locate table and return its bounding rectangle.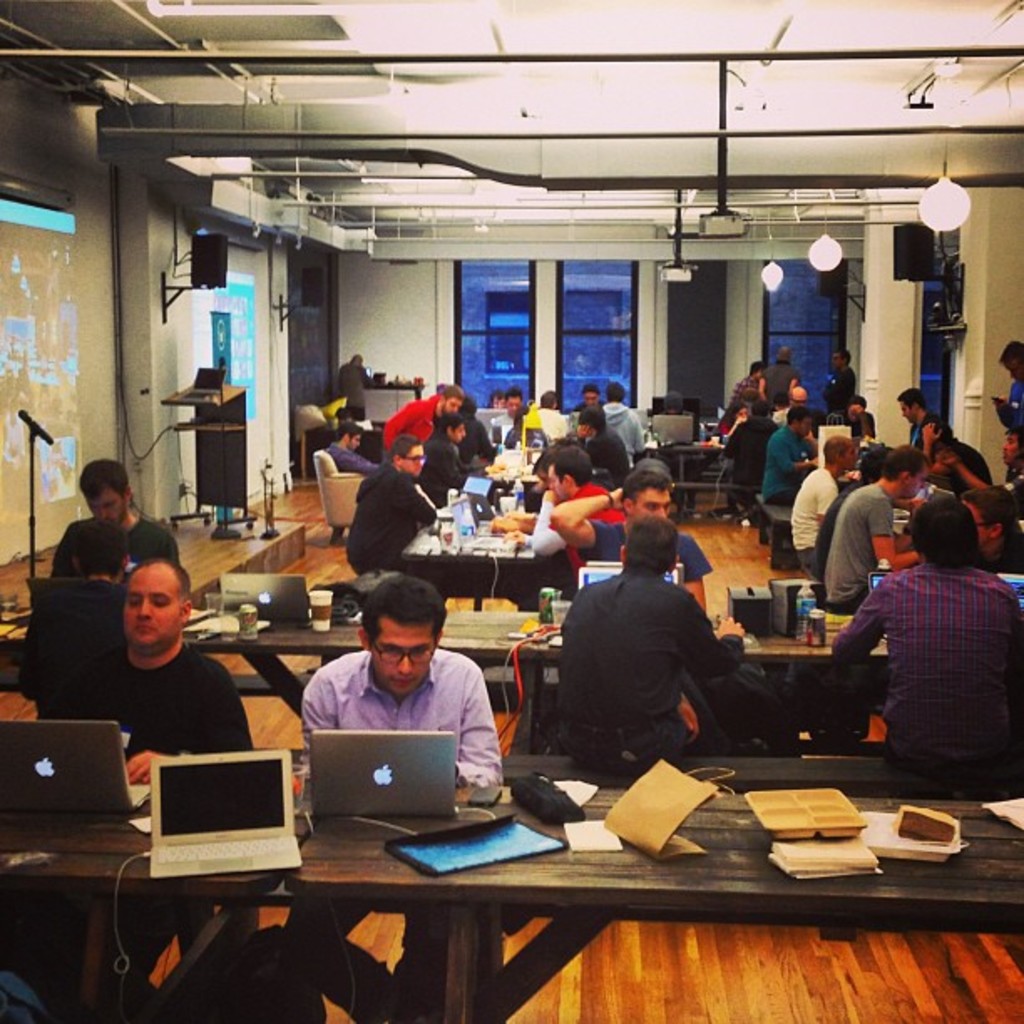
(x1=395, y1=490, x2=550, y2=607).
